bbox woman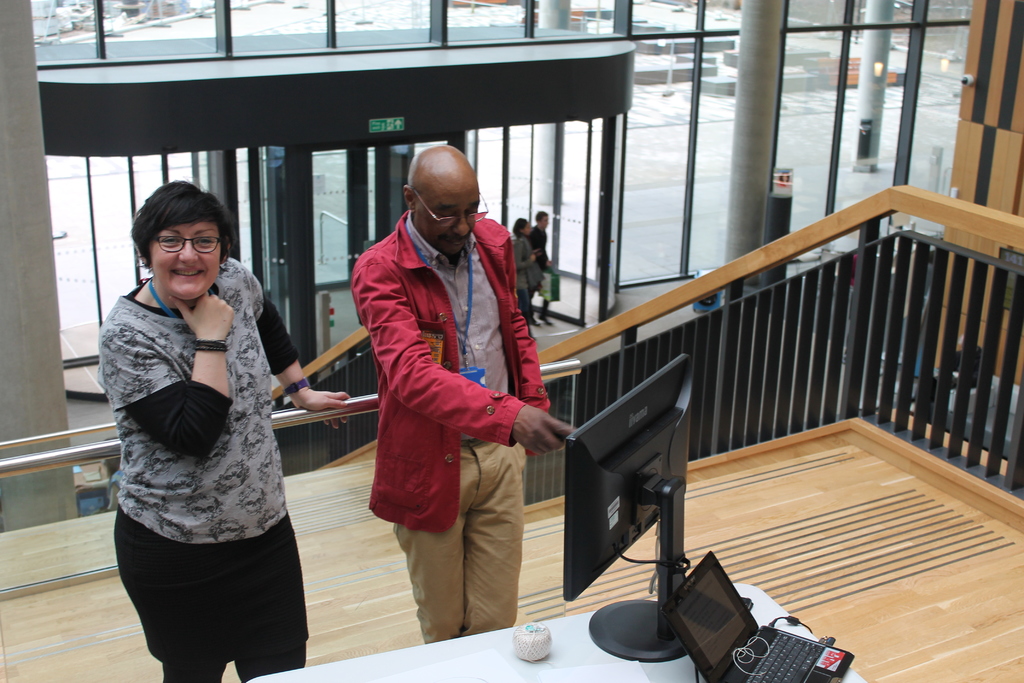
Rect(509, 214, 540, 334)
